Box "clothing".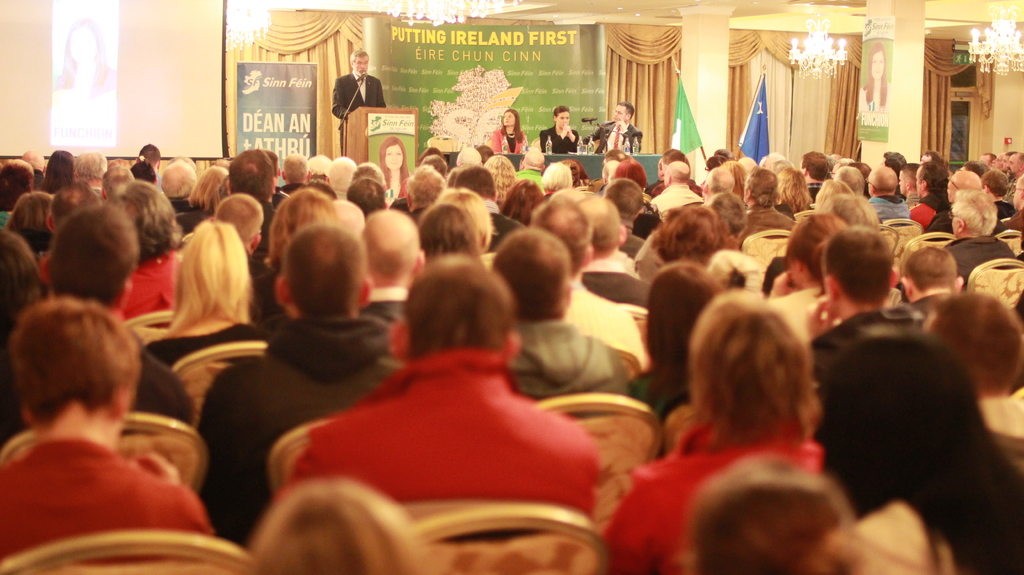
l=489, t=126, r=534, b=158.
